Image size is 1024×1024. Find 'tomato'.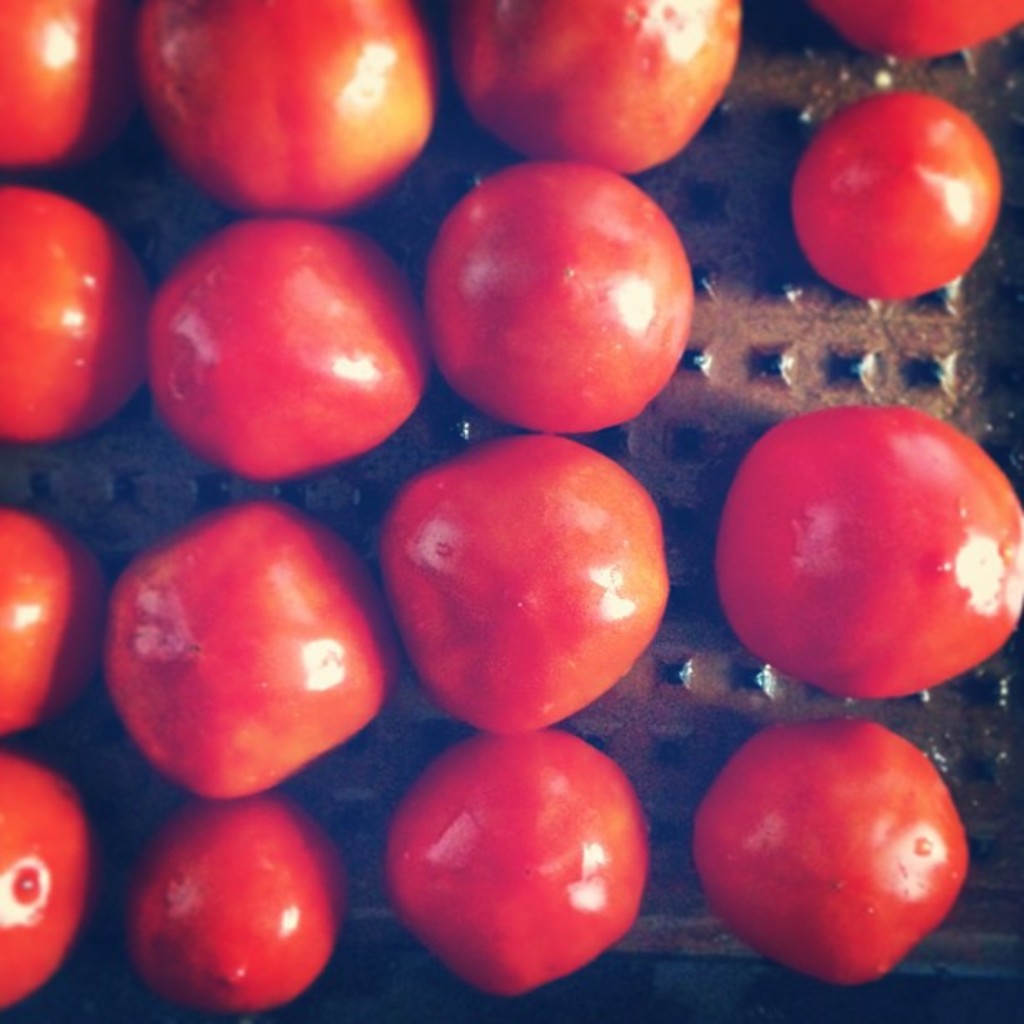
x1=793, y1=87, x2=1001, y2=305.
